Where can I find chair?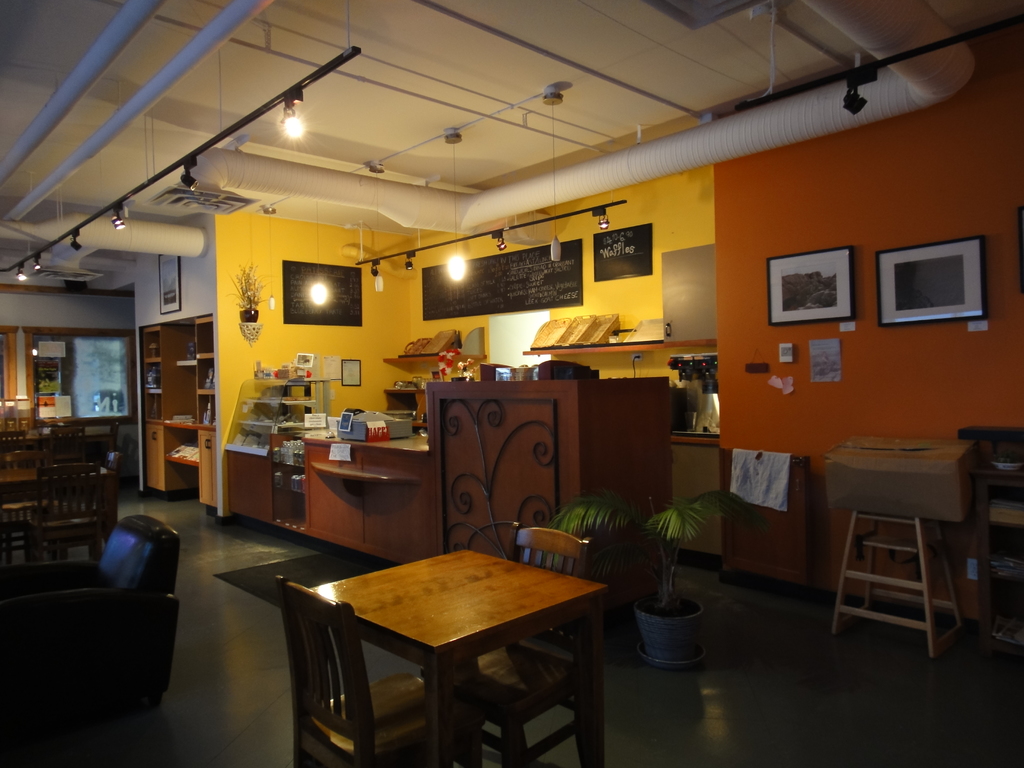
You can find it at 80 420 123 497.
